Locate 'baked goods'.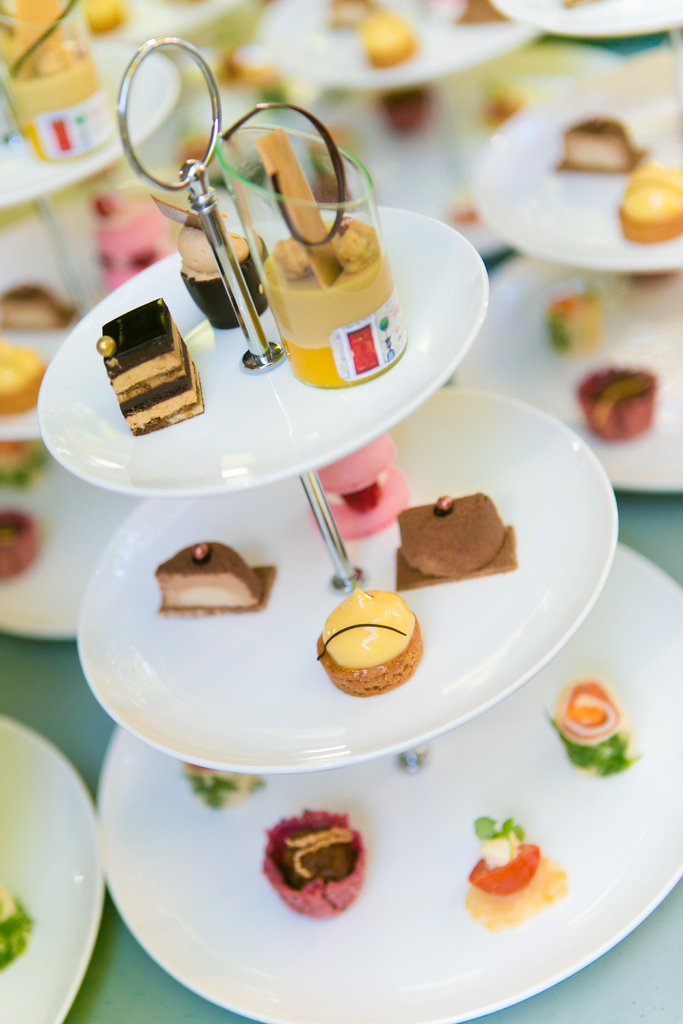
Bounding box: 537:289:607:354.
